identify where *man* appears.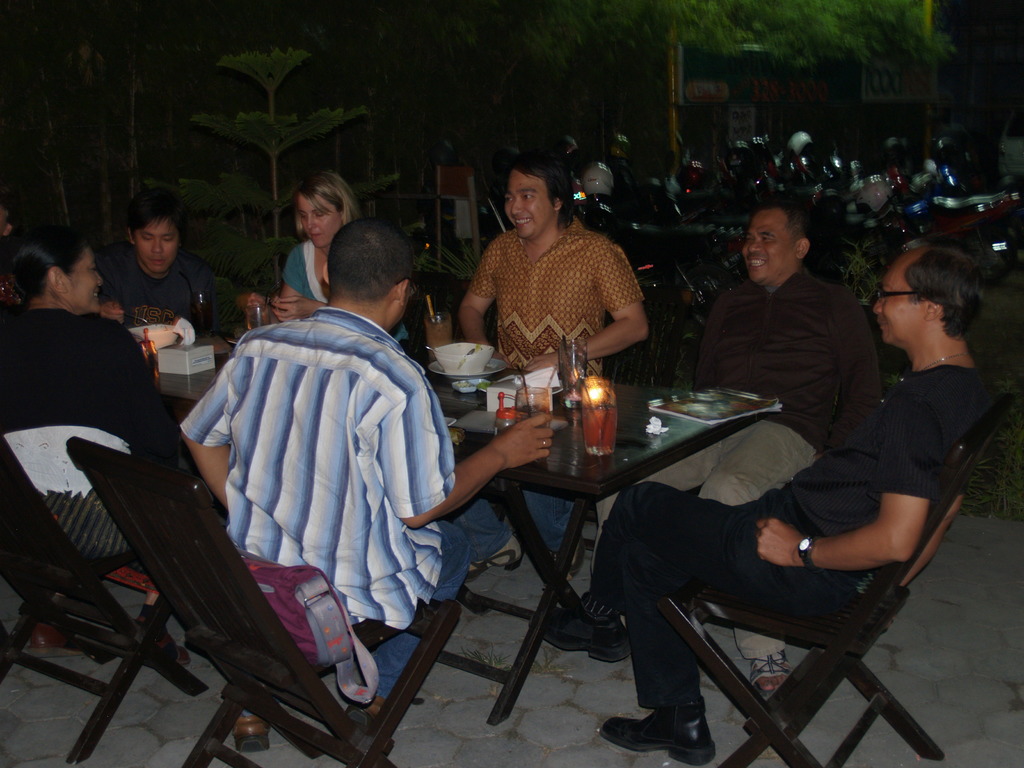
Appears at 538,241,1001,757.
